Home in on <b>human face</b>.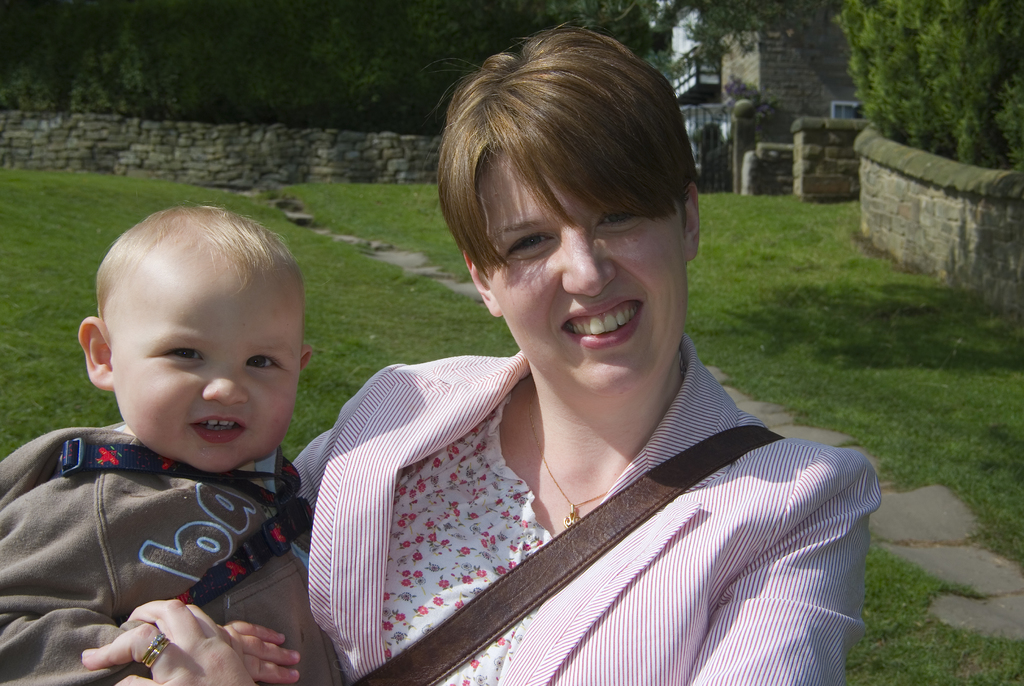
Homed in at [x1=111, y1=272, x2=305, y2=482].
